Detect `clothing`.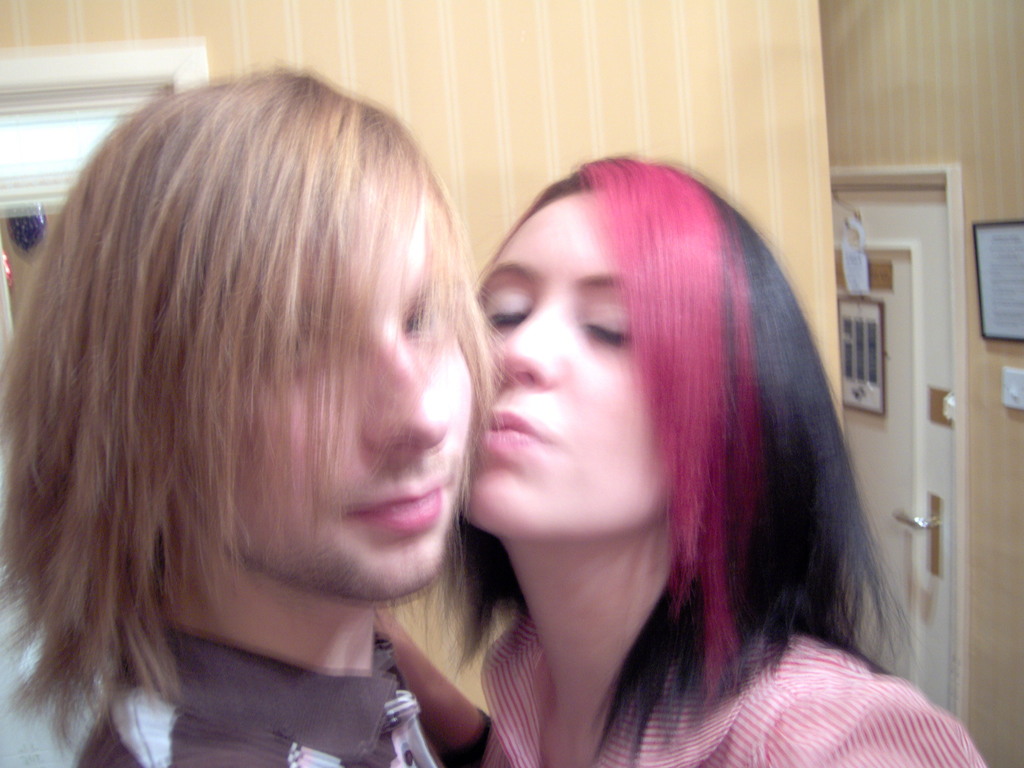
Detected at pyautogui.locateOnScreen(476, 615, 988, 767).
